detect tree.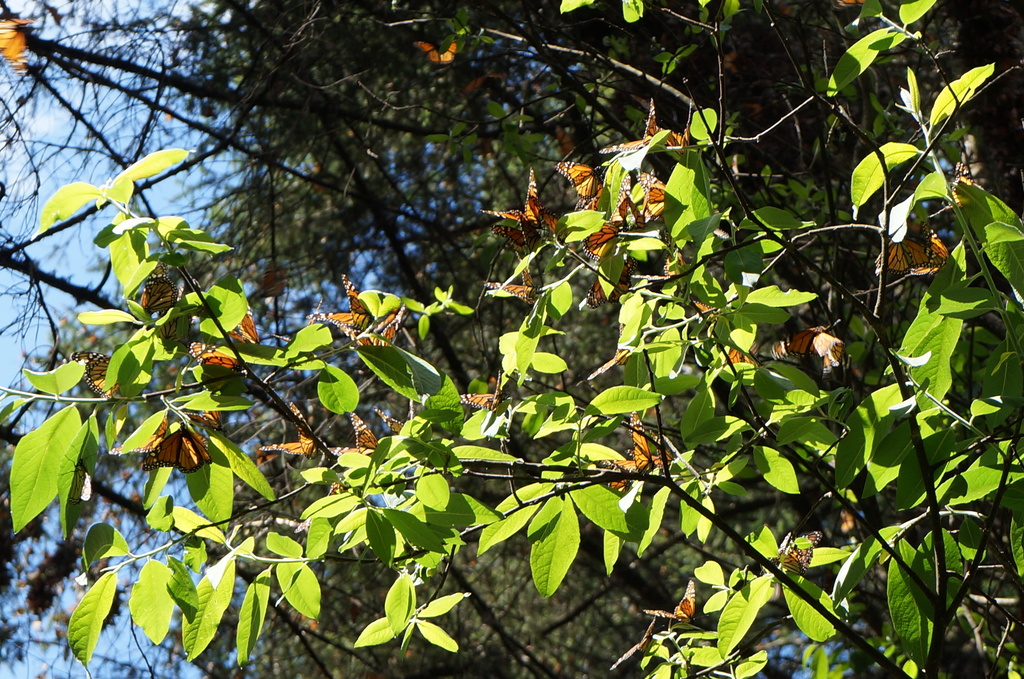
Detected at bbox=(0, 0, 1023, 678).
